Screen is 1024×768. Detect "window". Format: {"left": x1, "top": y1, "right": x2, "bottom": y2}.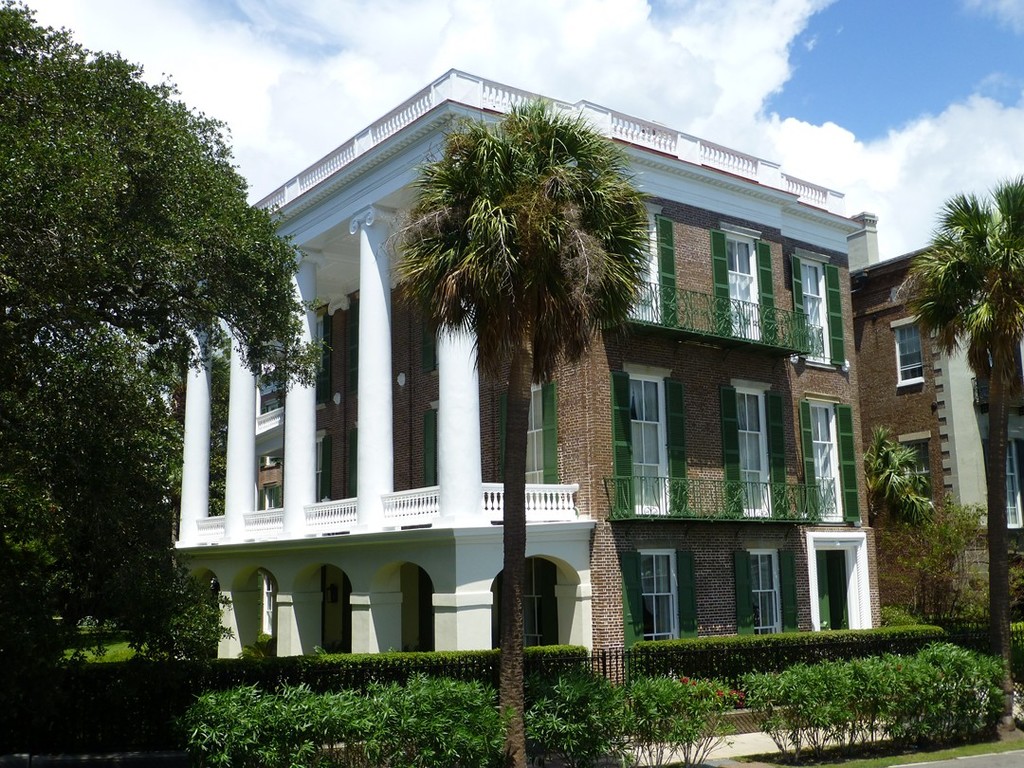
{"left": 710, "top": 222, "right": 776, "bottom": 341}.
